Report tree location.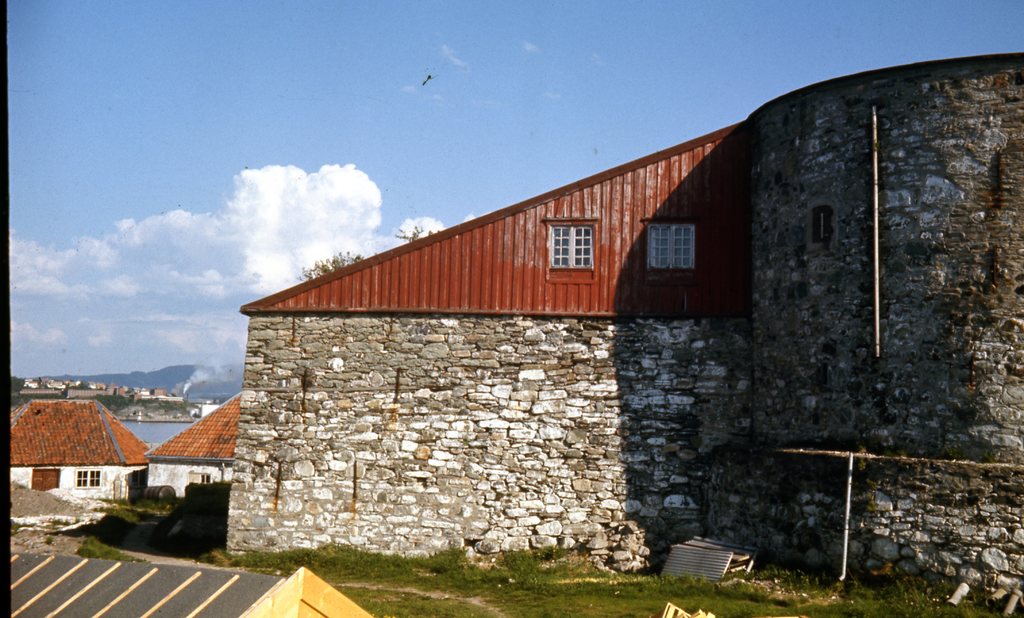
Report: [391, 223, 436, 242].
